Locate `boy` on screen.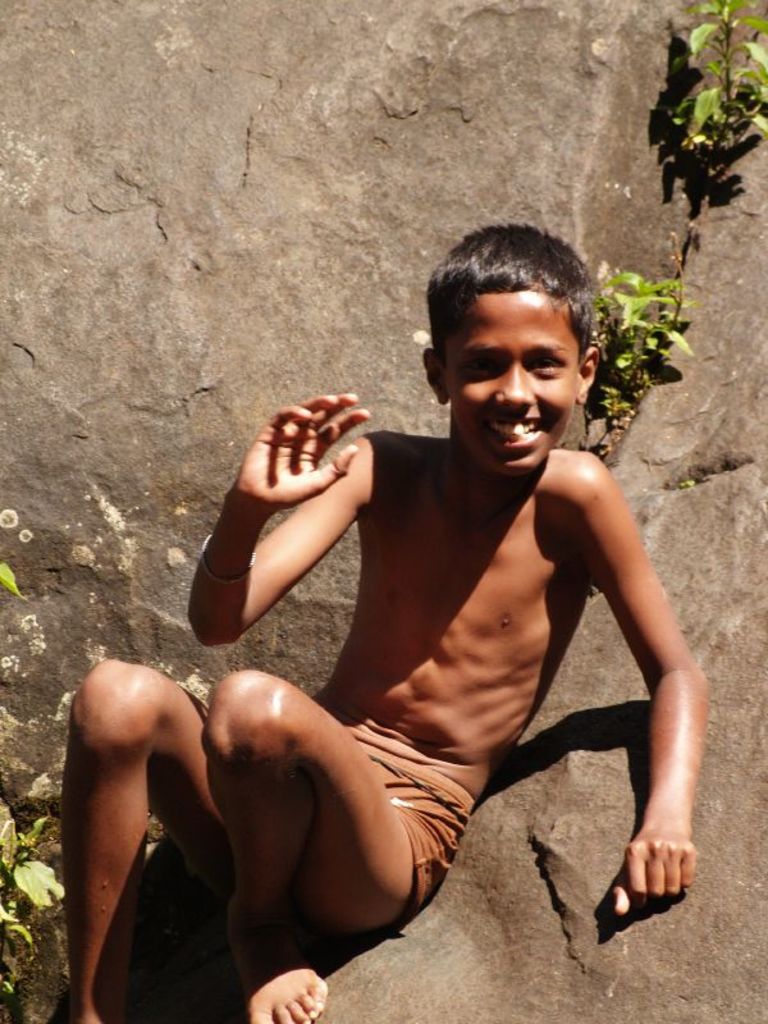
On screen at crop(64, 228, 705, 1021).
